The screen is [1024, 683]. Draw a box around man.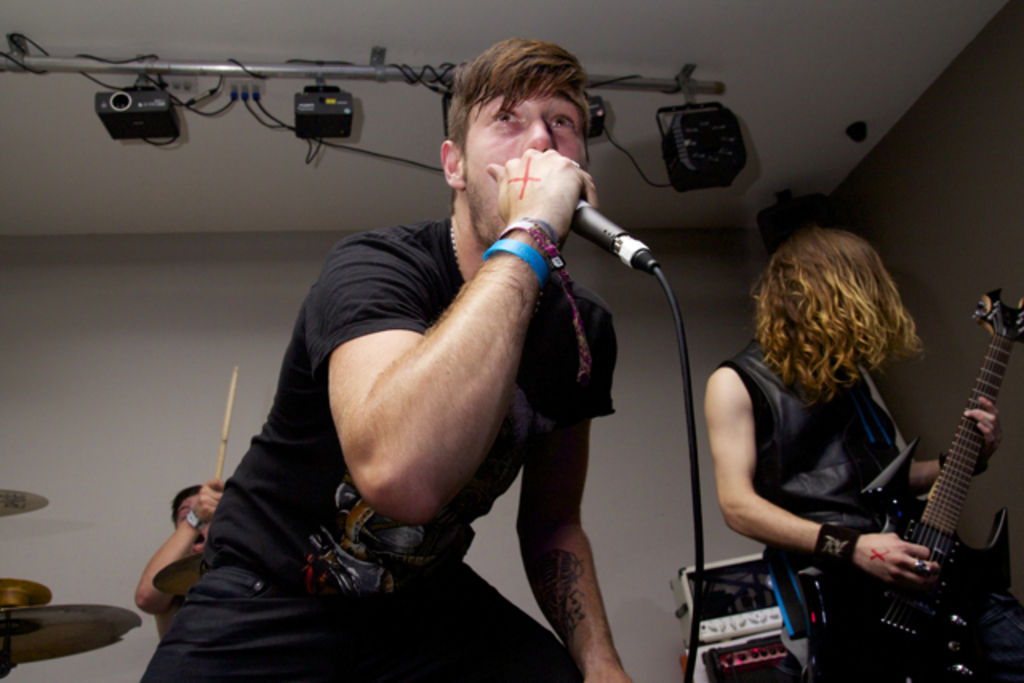
[133,483,224,619].
